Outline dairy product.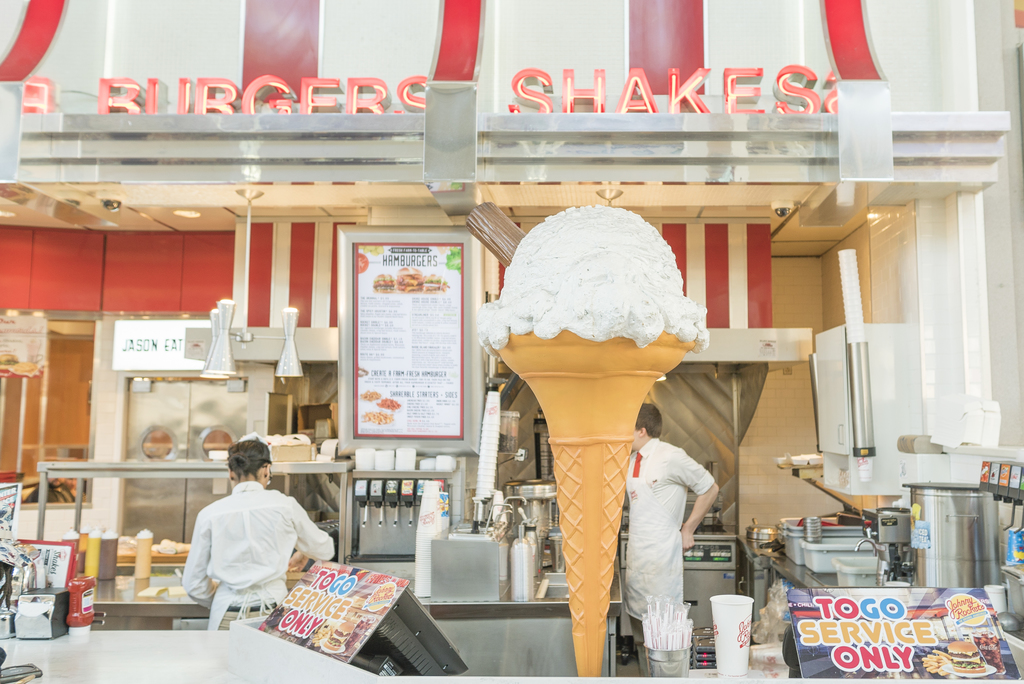
Outline: l=508, t=217, r=694, b=355.
